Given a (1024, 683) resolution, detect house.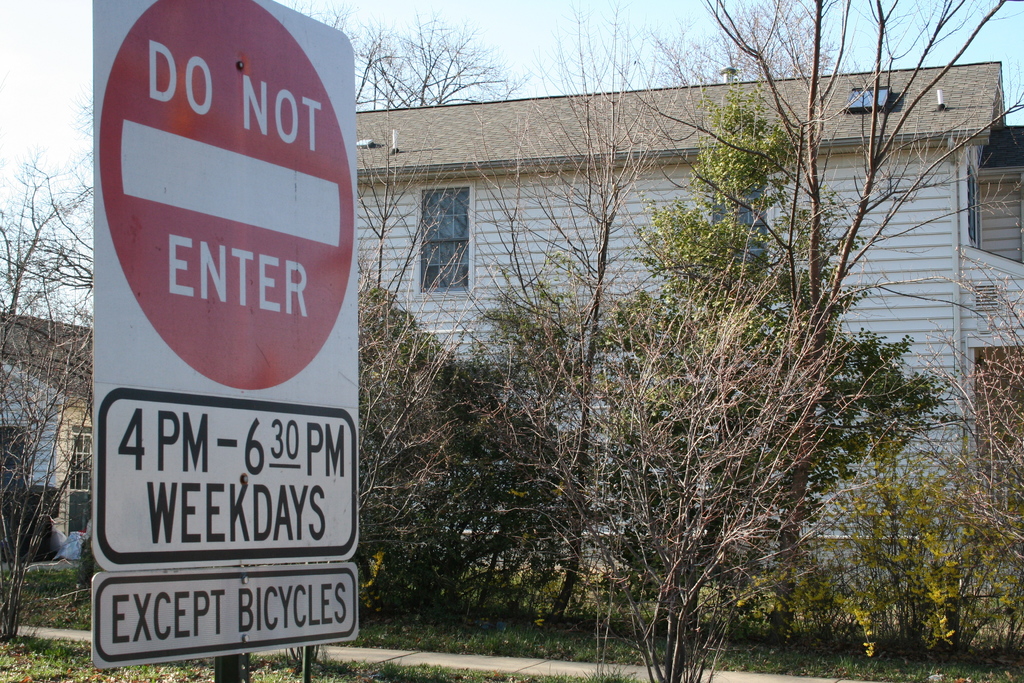
{"left": 0, "top": 305, "right": 93, "bottom": 577}.
